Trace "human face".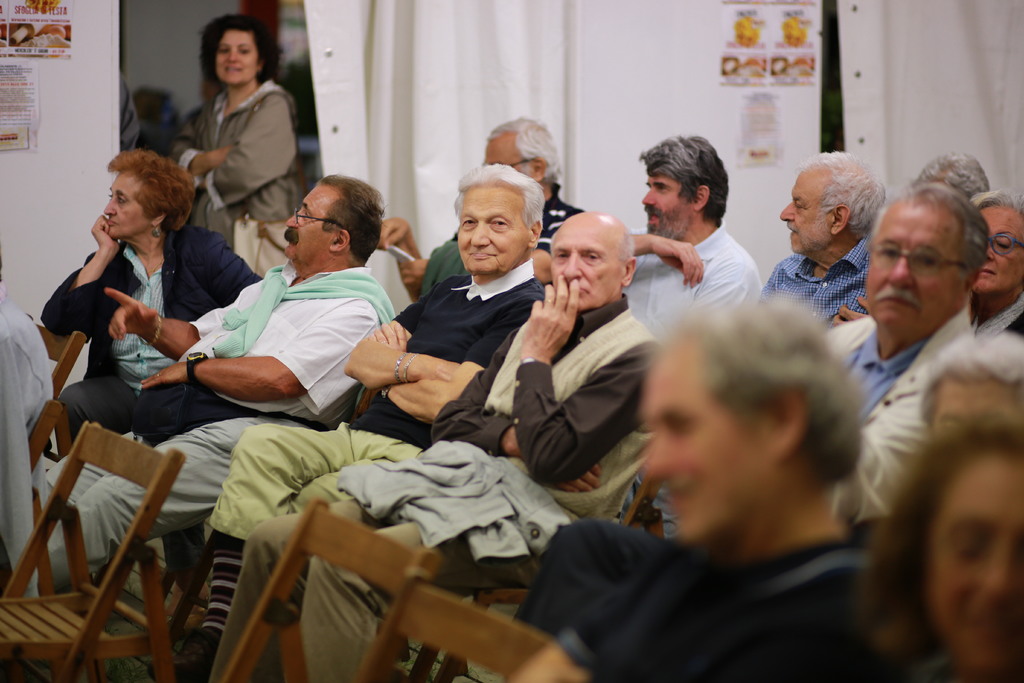
Traced to region(458, 188, 529, 273).
